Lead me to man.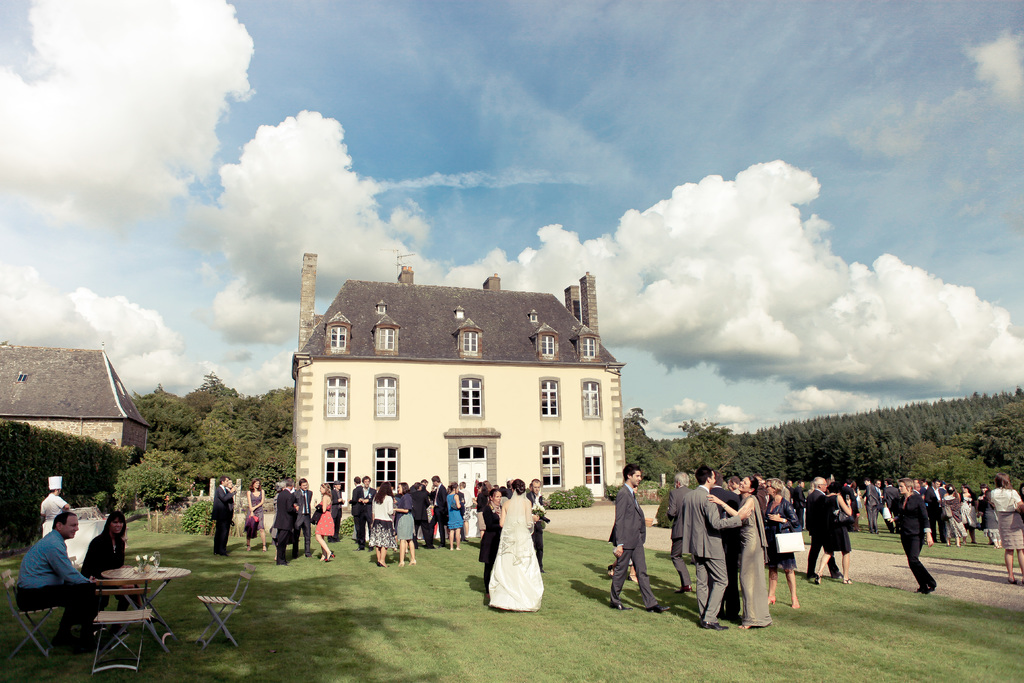
Lead to crop(508, 480, 513, 489).
